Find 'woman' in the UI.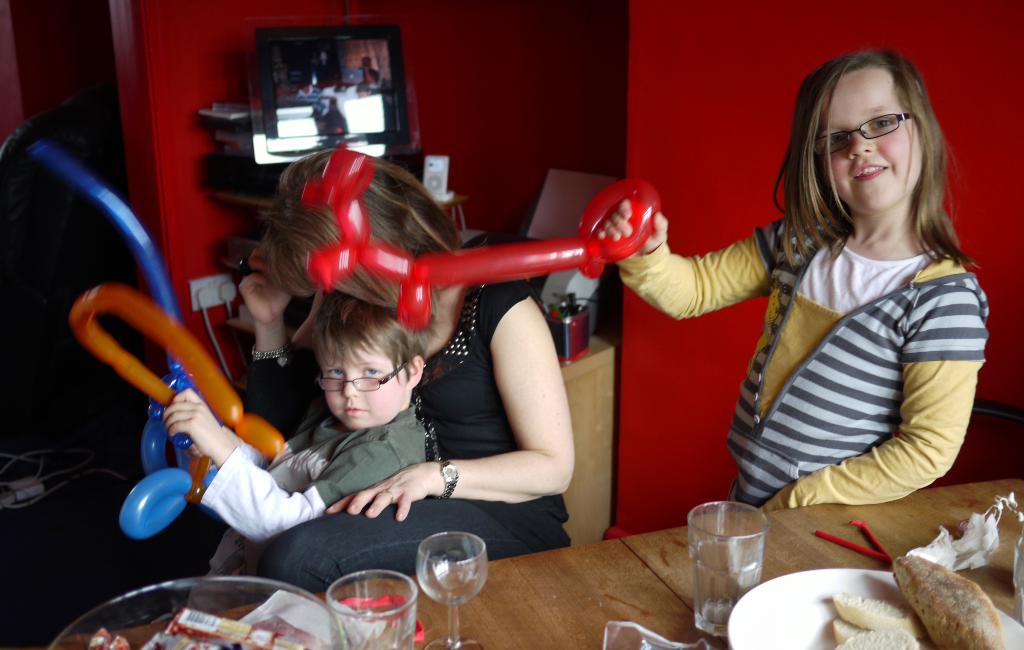
UI element at Rect(252, 154, 575, 583).
